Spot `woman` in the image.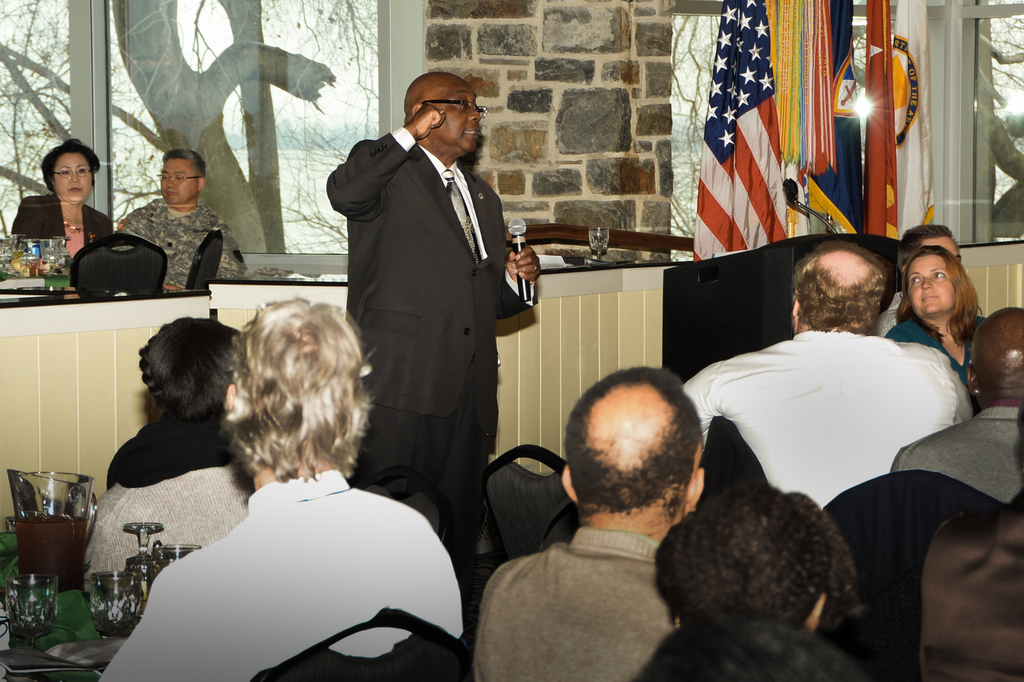
`woman` found at x1=886, y1=248, x2=977, y2=406.
